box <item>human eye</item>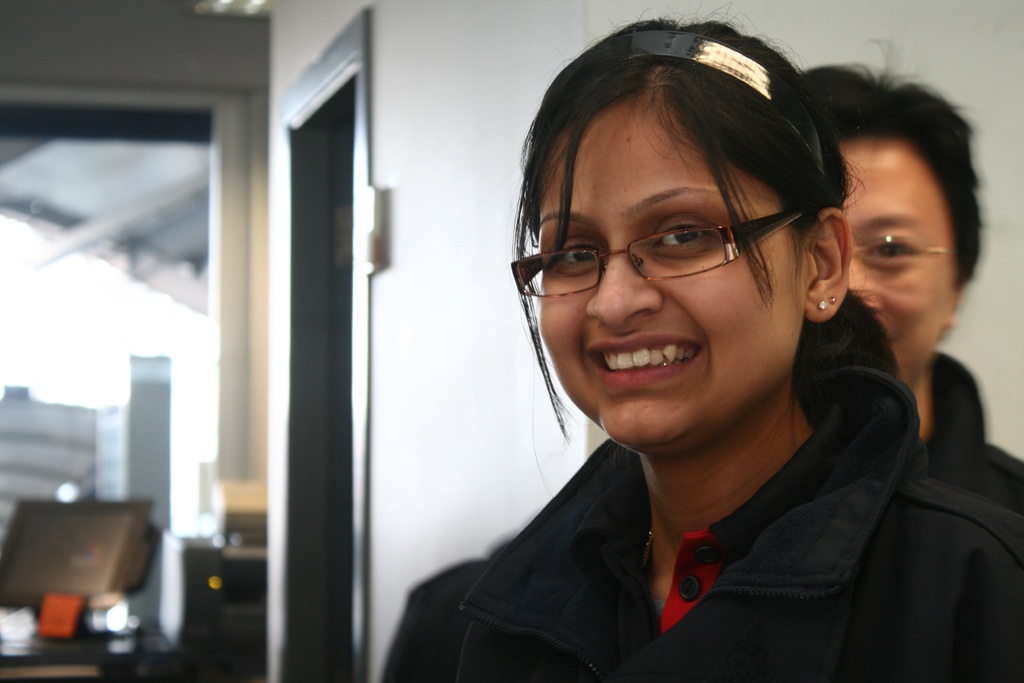
(548,240,606,276)
